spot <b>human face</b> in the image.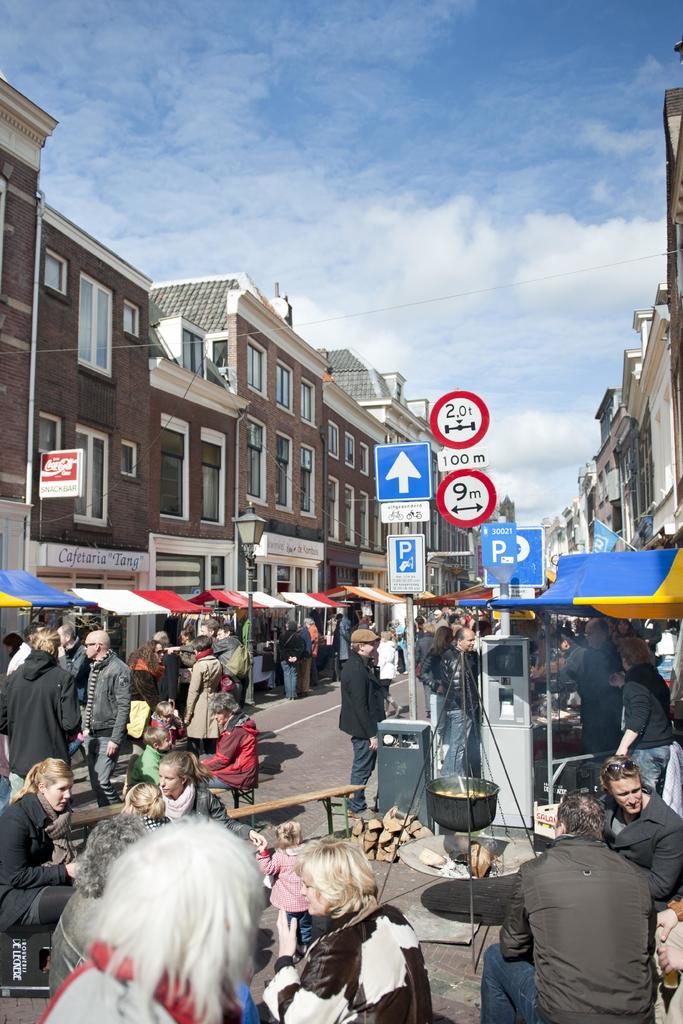
<b>human face</b> found at [45,778,75,813].
